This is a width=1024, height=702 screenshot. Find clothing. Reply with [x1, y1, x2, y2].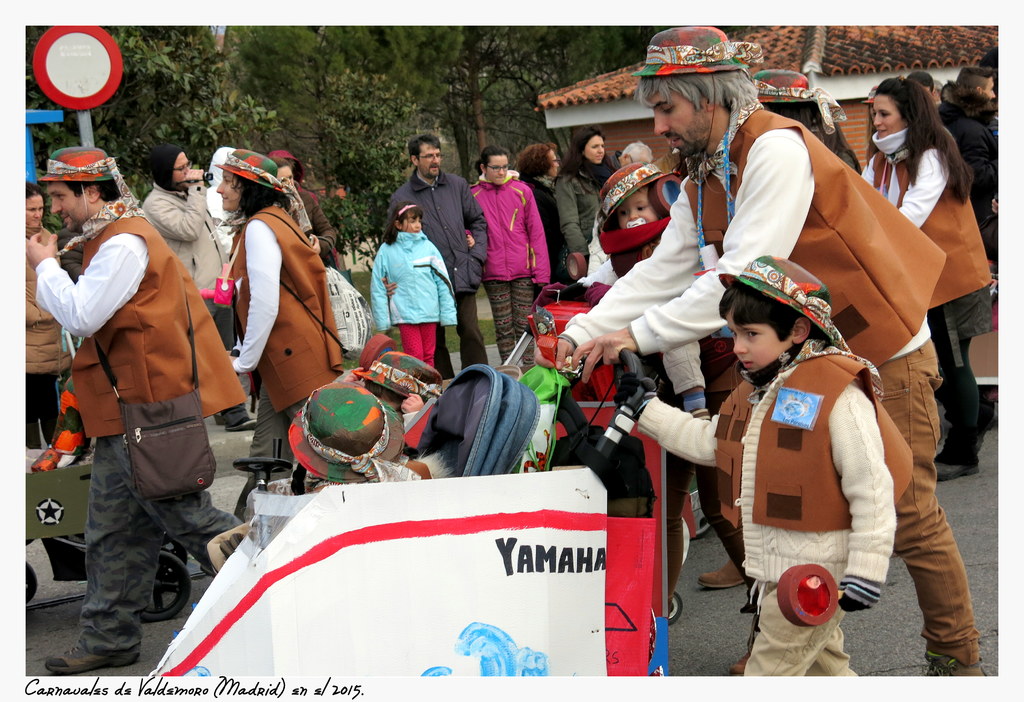
[37, 158, 224, 623].
